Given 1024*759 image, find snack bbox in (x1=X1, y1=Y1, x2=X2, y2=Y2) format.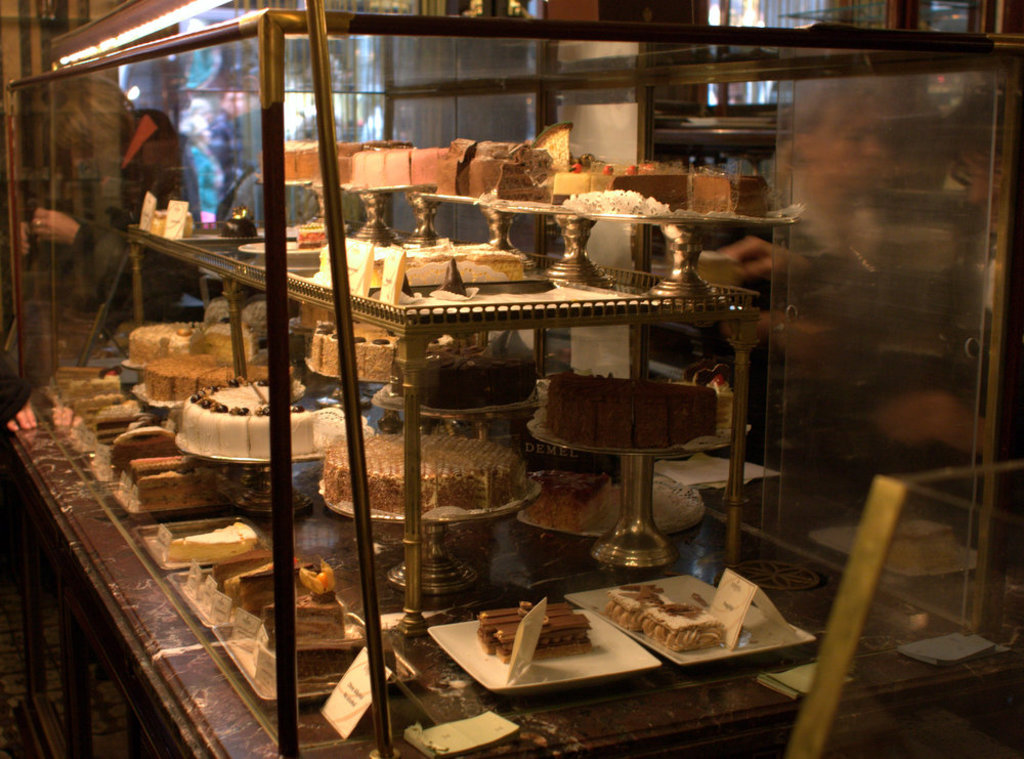
(x1=391, y1=336, x2=537, y2=408).
